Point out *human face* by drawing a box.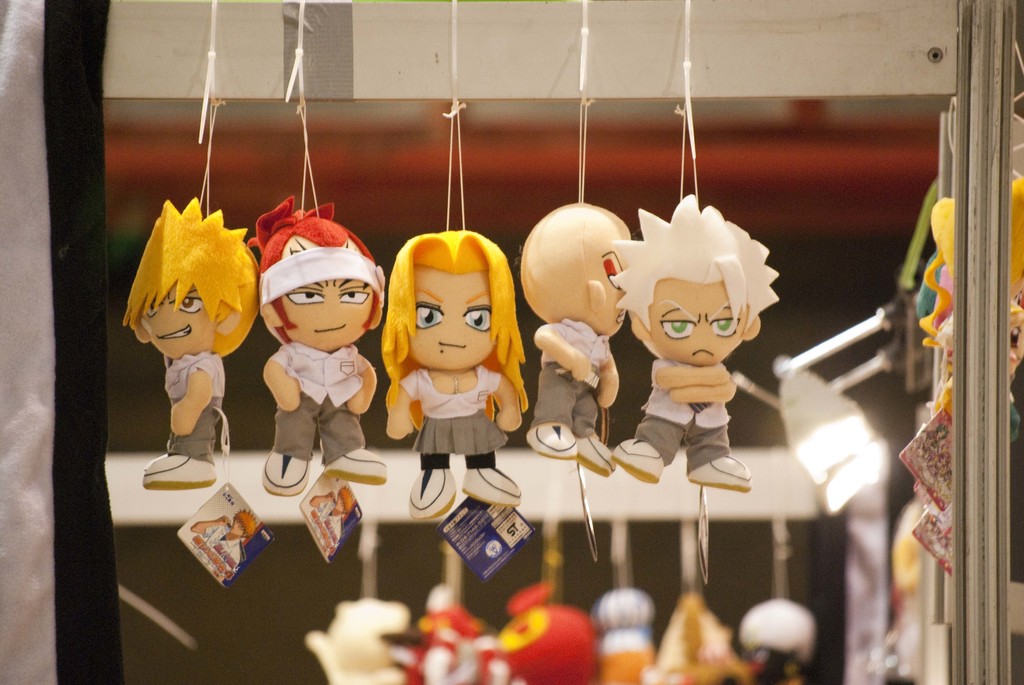
bbox(604, 242, 626, 331).
